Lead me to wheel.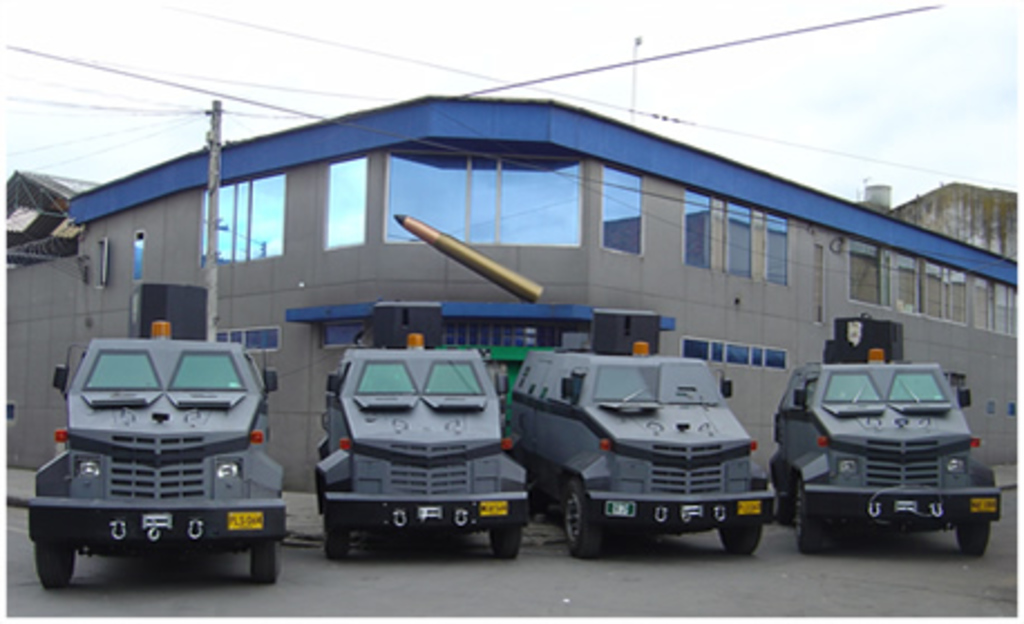
Lead to left=36, top=539, right=80, bottom=588.
